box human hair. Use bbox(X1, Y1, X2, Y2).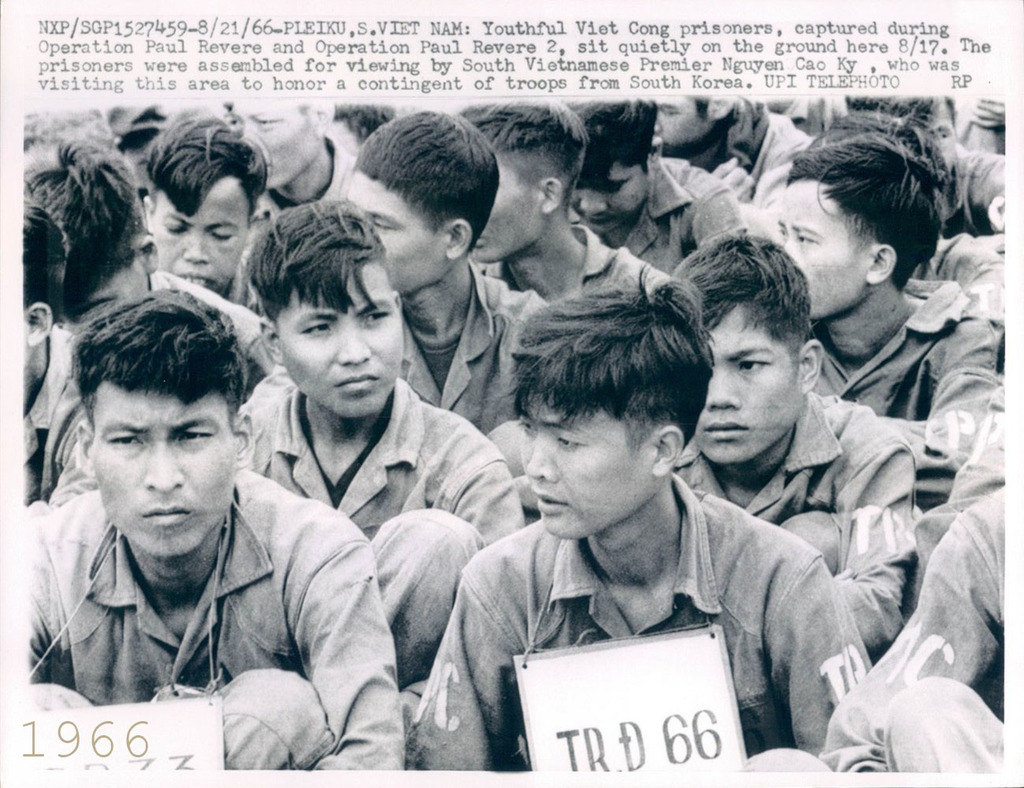
bbox(356, 108, 501, 255).
